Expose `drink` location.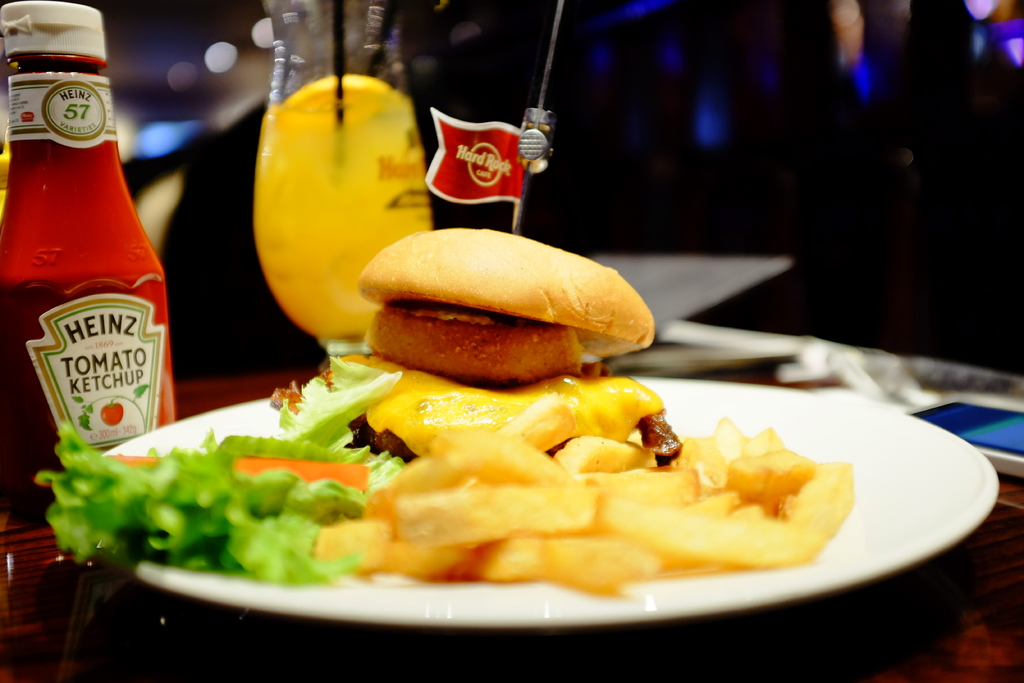
Exposed at [x1=17, y1=55, x2=164, y2=487].
